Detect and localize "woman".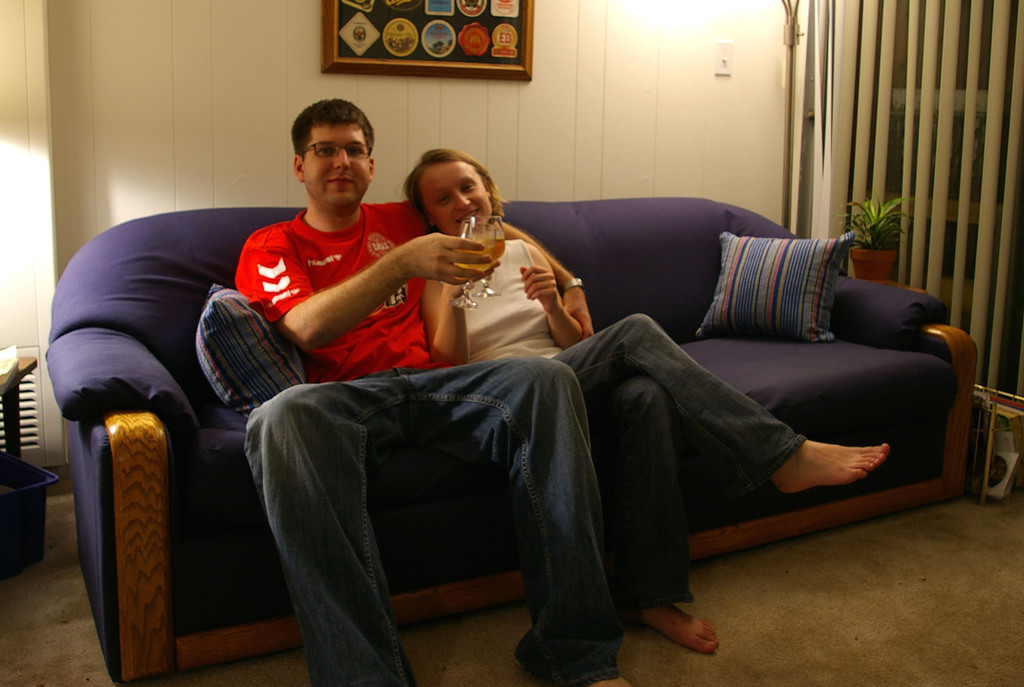
Localized at select_region(428, 146, 887, 657).
